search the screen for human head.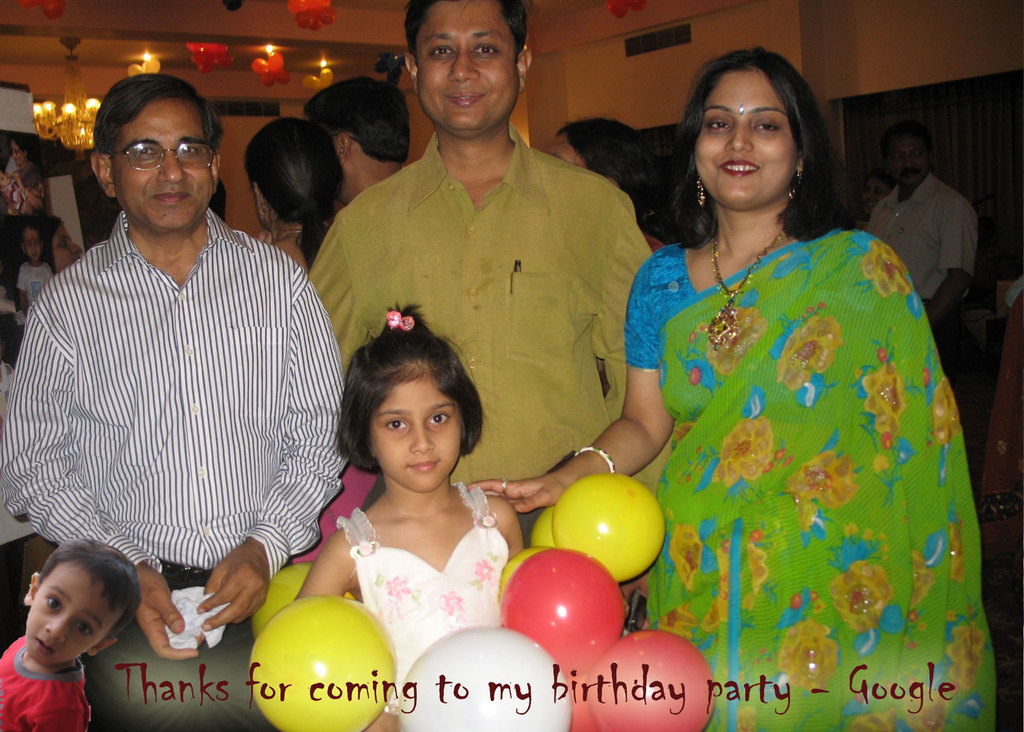
Found at <box>19,539,141,669</box>.
